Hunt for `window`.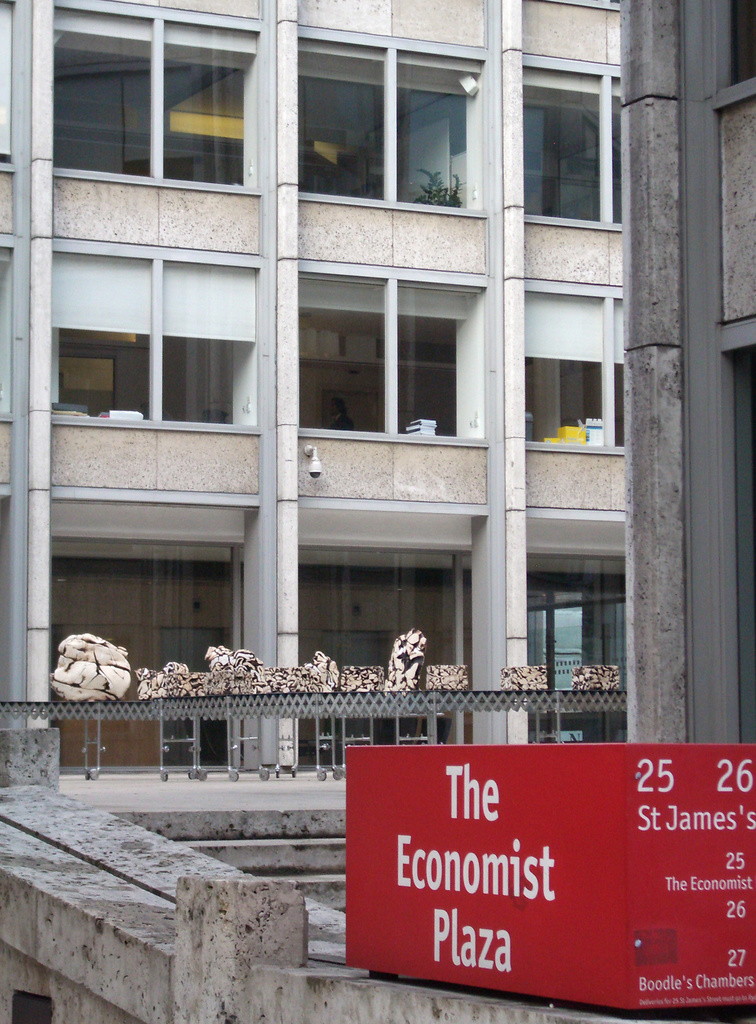
Hunted down at BBox(525, 53, 632, 232).
